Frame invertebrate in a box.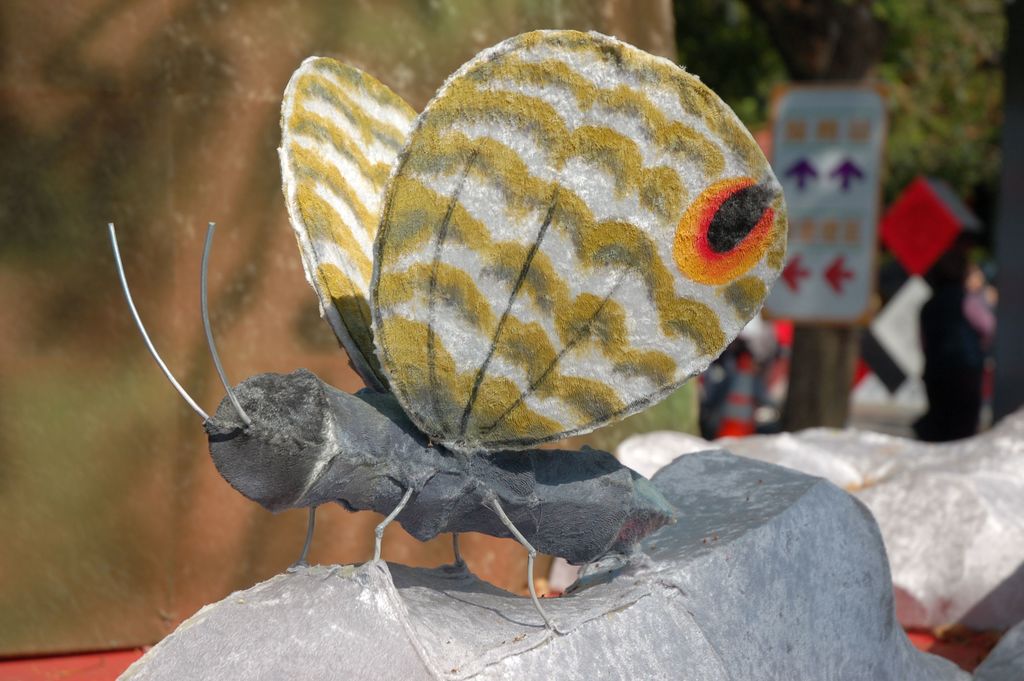
box=[104, 24, 792, 640].
